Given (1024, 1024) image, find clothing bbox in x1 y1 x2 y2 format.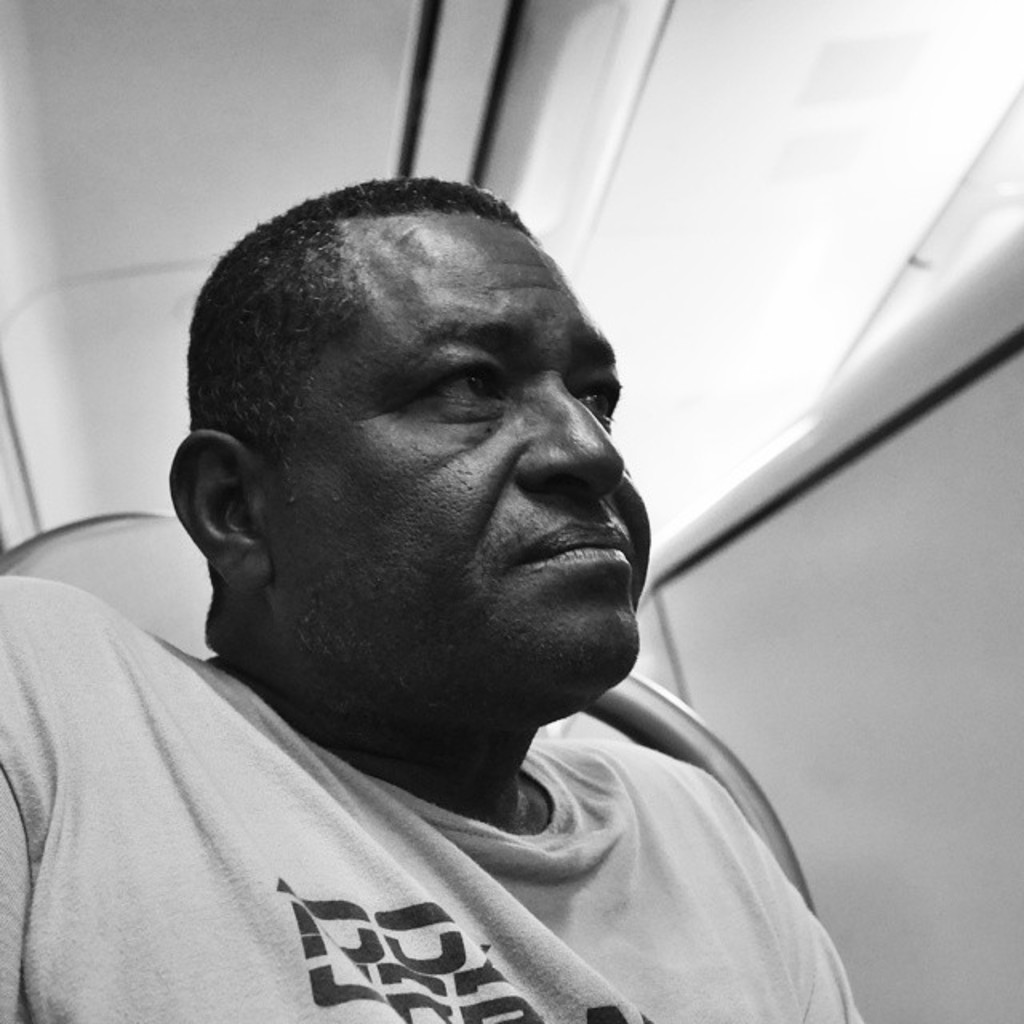
0 565 882 1022.
